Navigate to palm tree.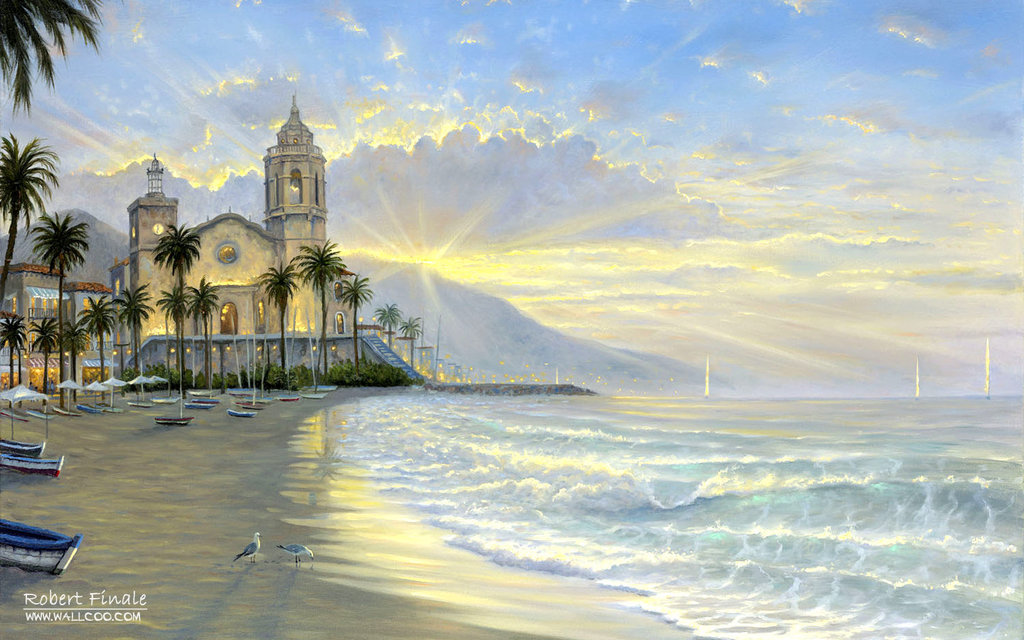
Navigation target: [x1=0, y1=132, x2=67, y2=309].
